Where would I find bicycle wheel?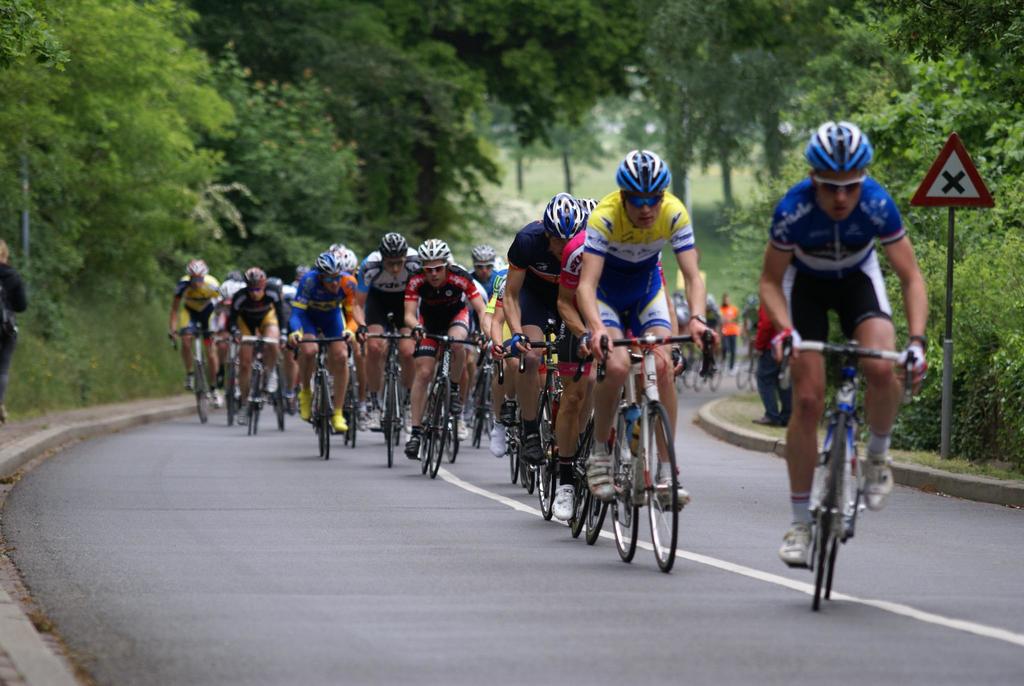
At 271 372 289 430.
